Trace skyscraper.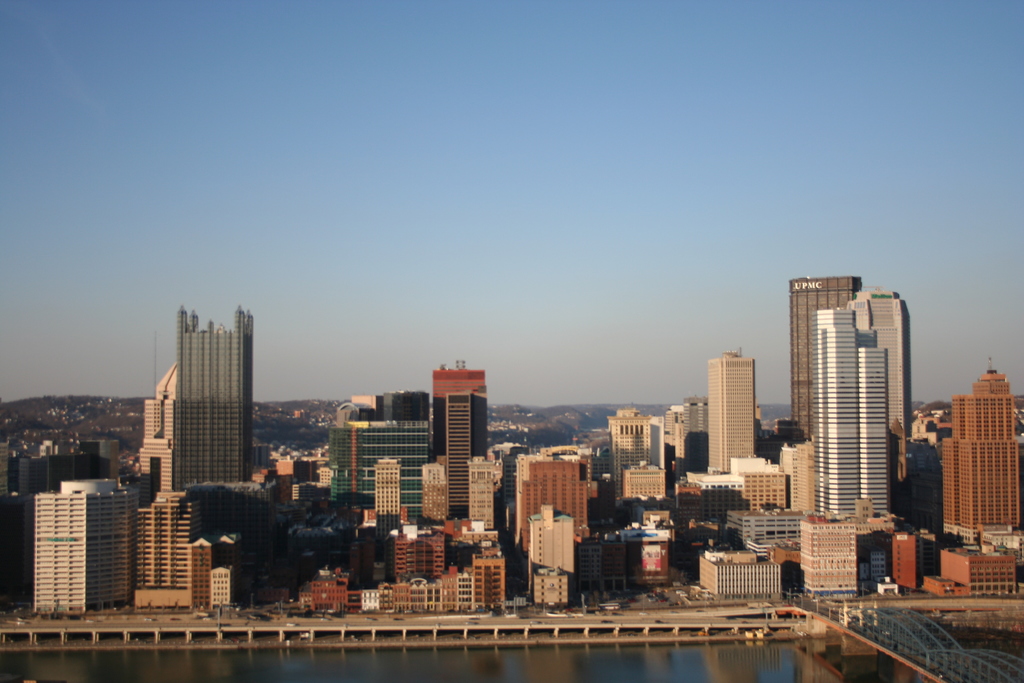
Traced to (31,466,136,624).
